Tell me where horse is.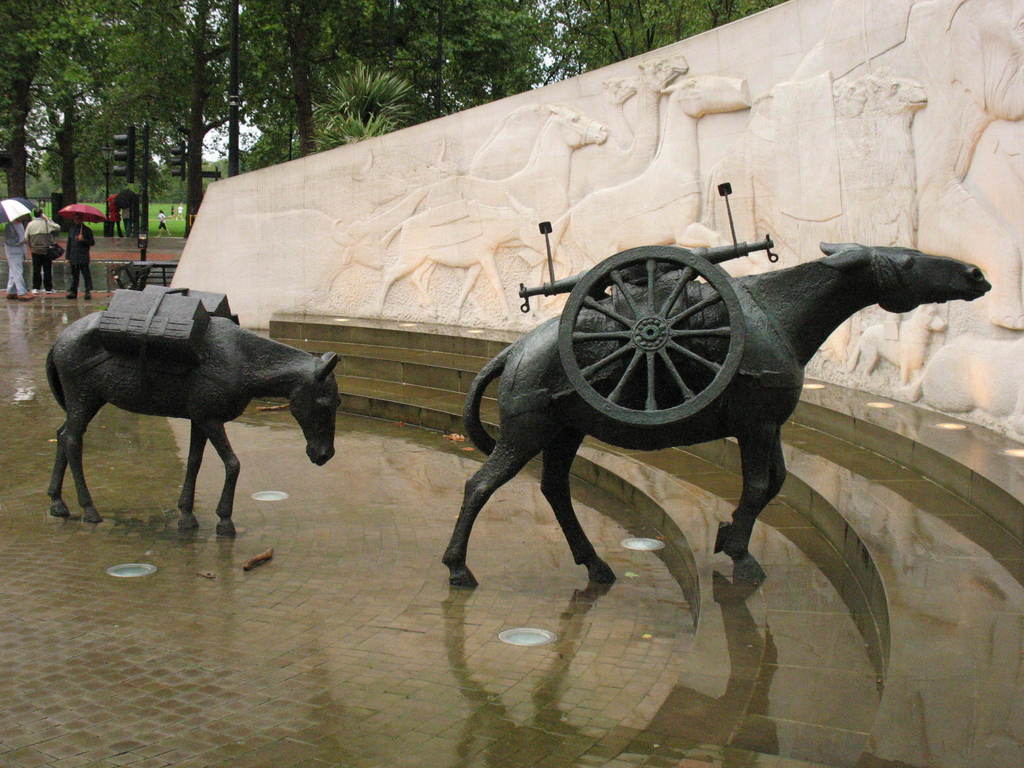
horse is at [left=47, top=306, right=346, bottom=539].
